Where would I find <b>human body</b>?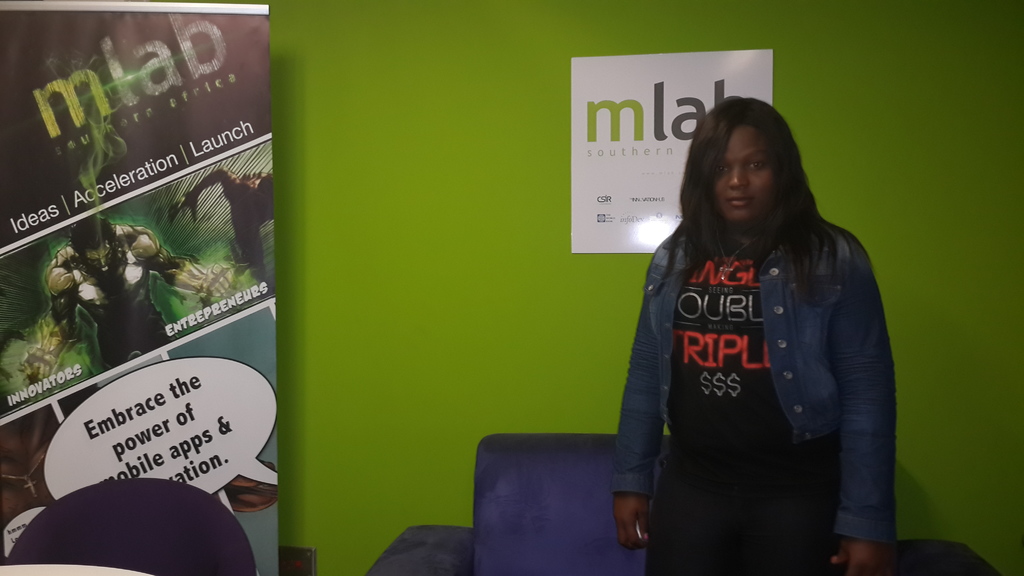
At {"x1": 608, "y1": 92, "x2": 918, "y2": 575}.
